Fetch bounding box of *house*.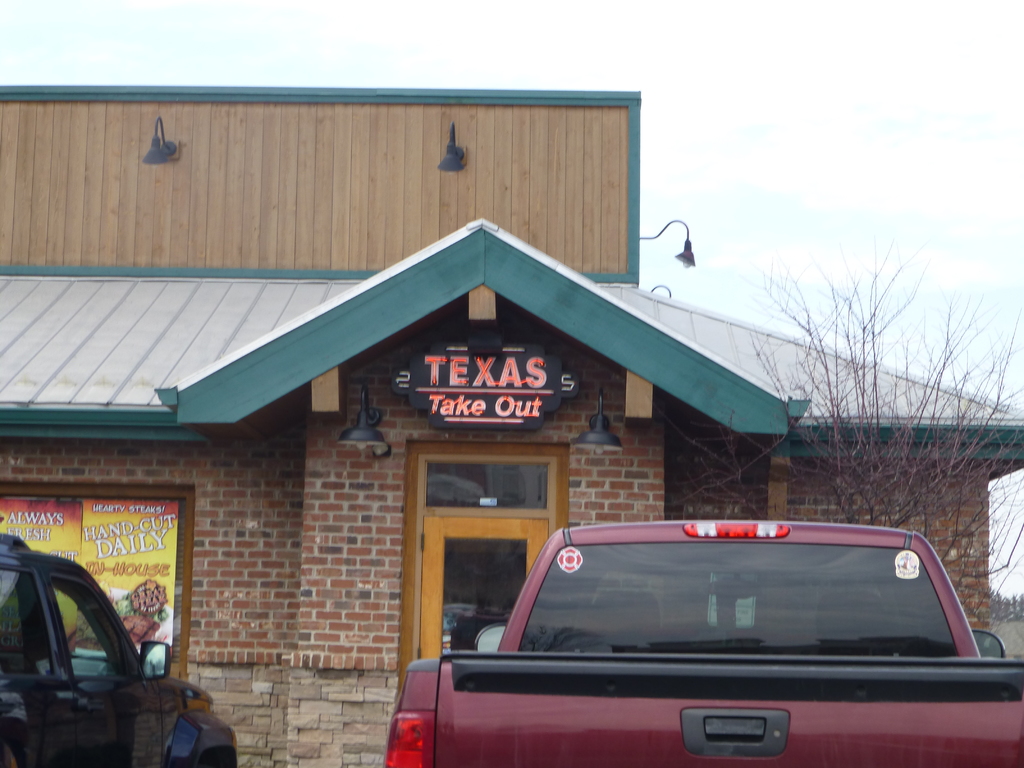
Bbox: detection(0, 74, 1023, 767).
